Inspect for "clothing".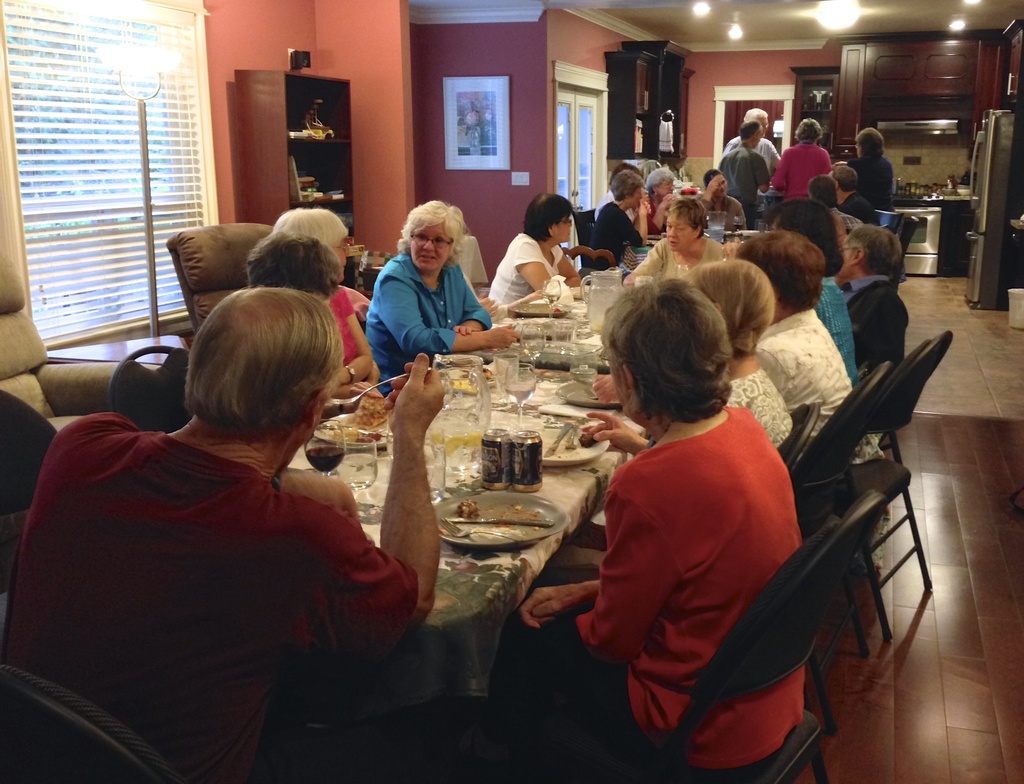
Inspection: {"left": 328, "top": 285, "right": 360, "bottom": 362}.
